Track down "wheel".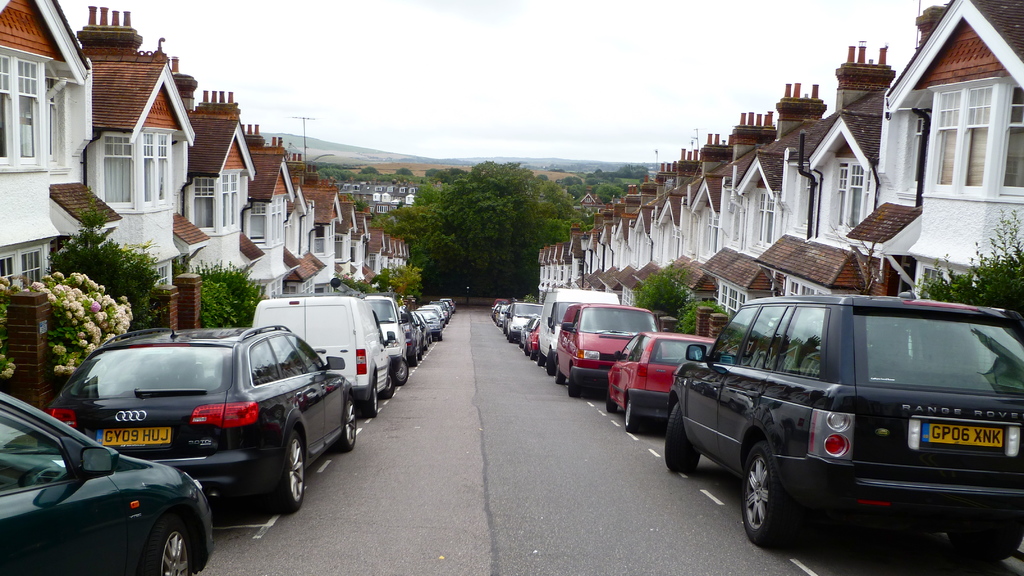
Tracked to <box>624,408,646,440</box>.
